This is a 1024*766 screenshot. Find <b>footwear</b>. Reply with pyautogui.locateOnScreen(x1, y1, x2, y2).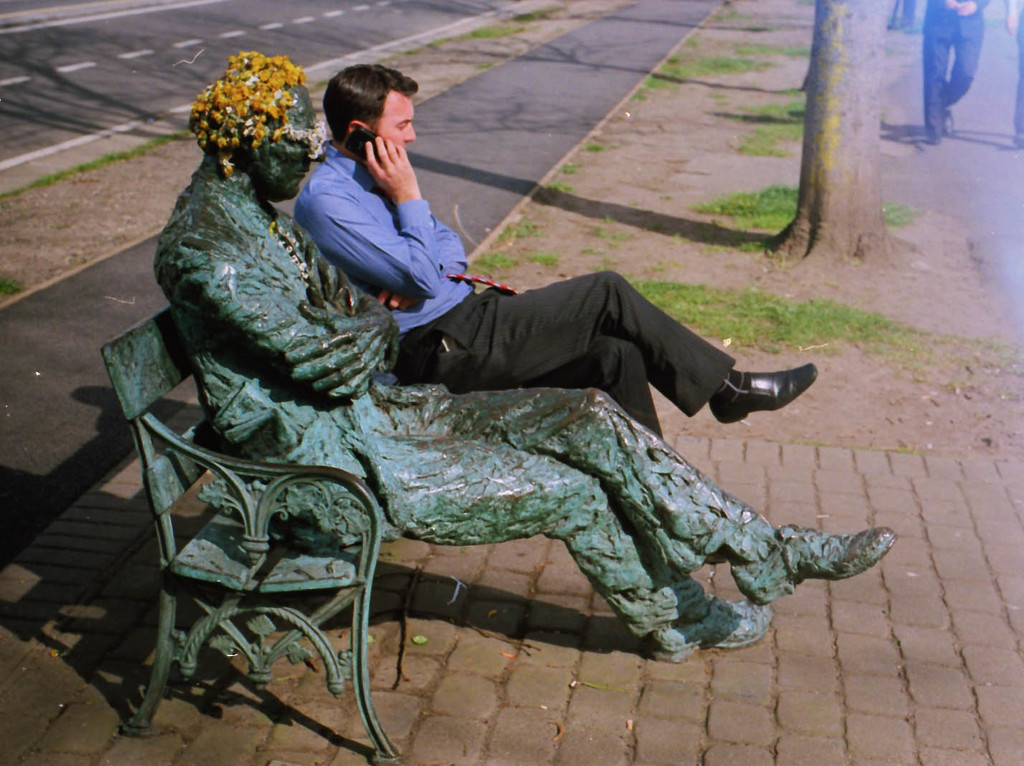
pyautogui.locateOnScreen(714, 354, 813, 429).
